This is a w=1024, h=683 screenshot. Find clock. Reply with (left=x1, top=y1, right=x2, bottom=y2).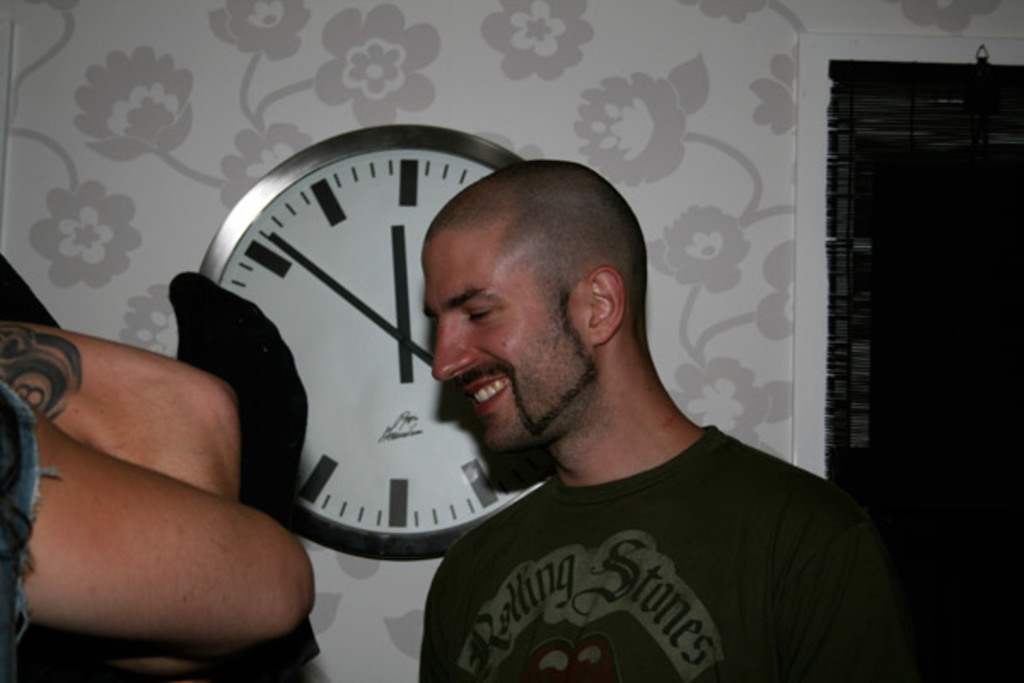
(left=183, top=102, right=527, bottom=572).
